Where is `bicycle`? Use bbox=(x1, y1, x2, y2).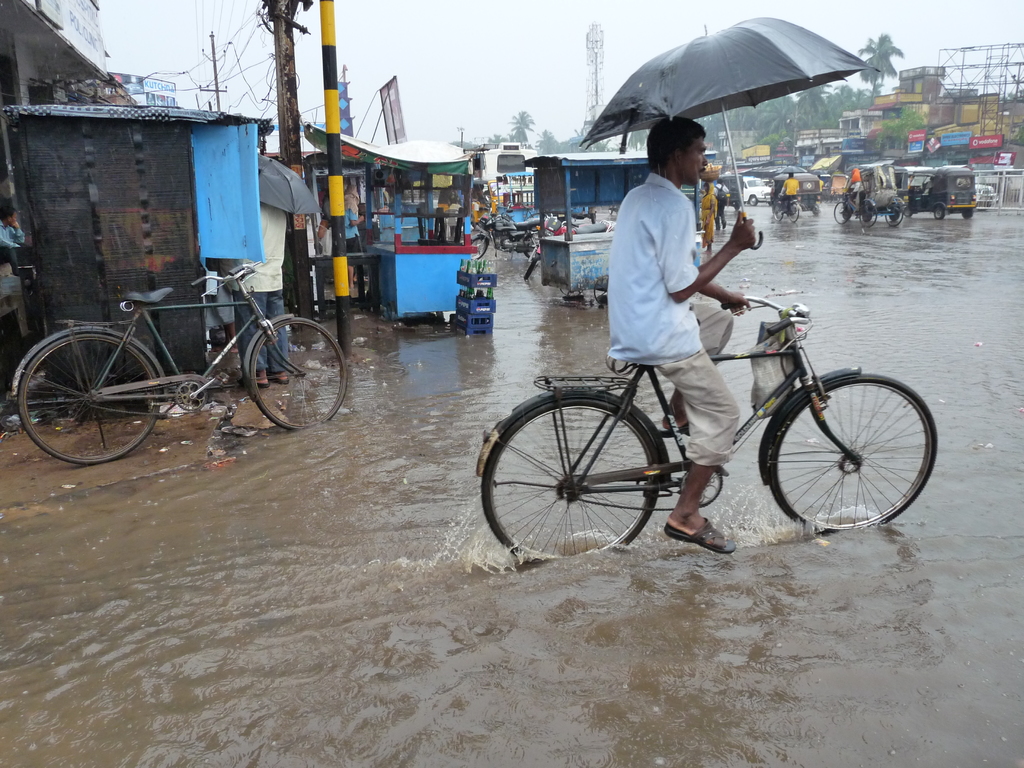
bbox=(501, 198, 542, 220).
